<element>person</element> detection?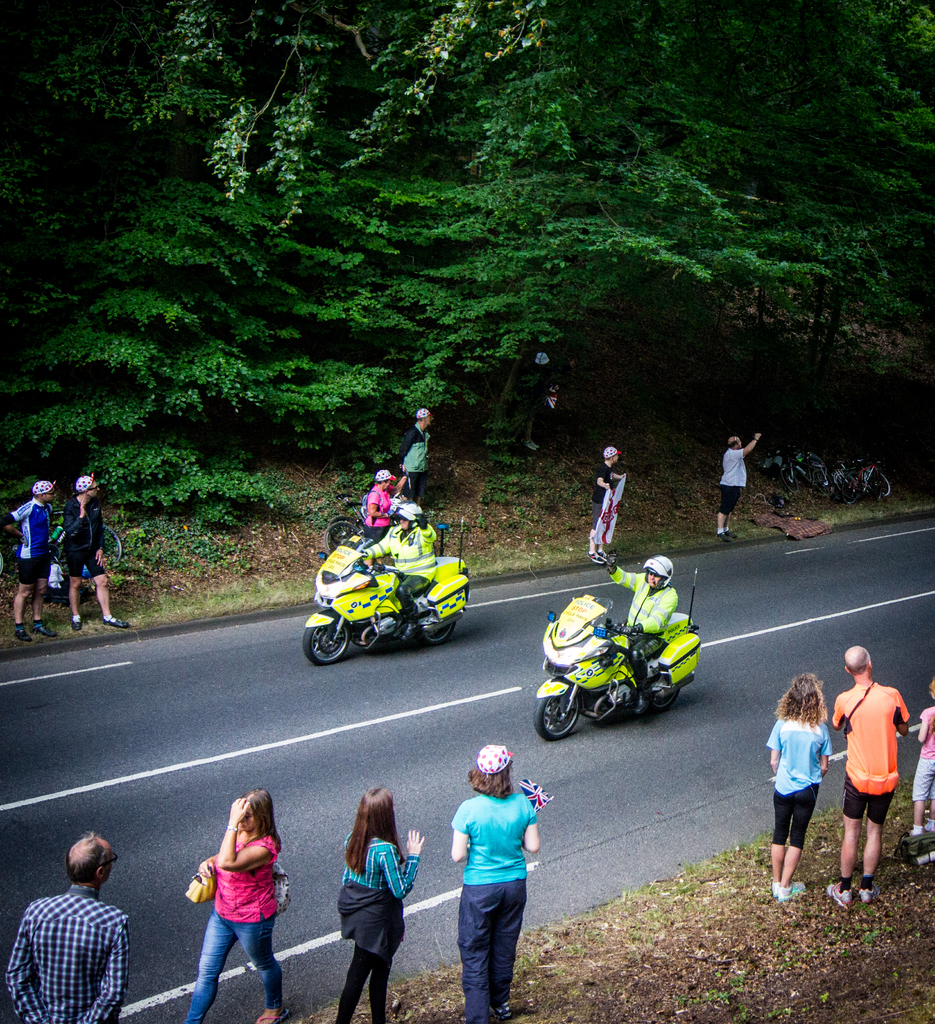
(left=719, top=424, right=764, bottom=535)
